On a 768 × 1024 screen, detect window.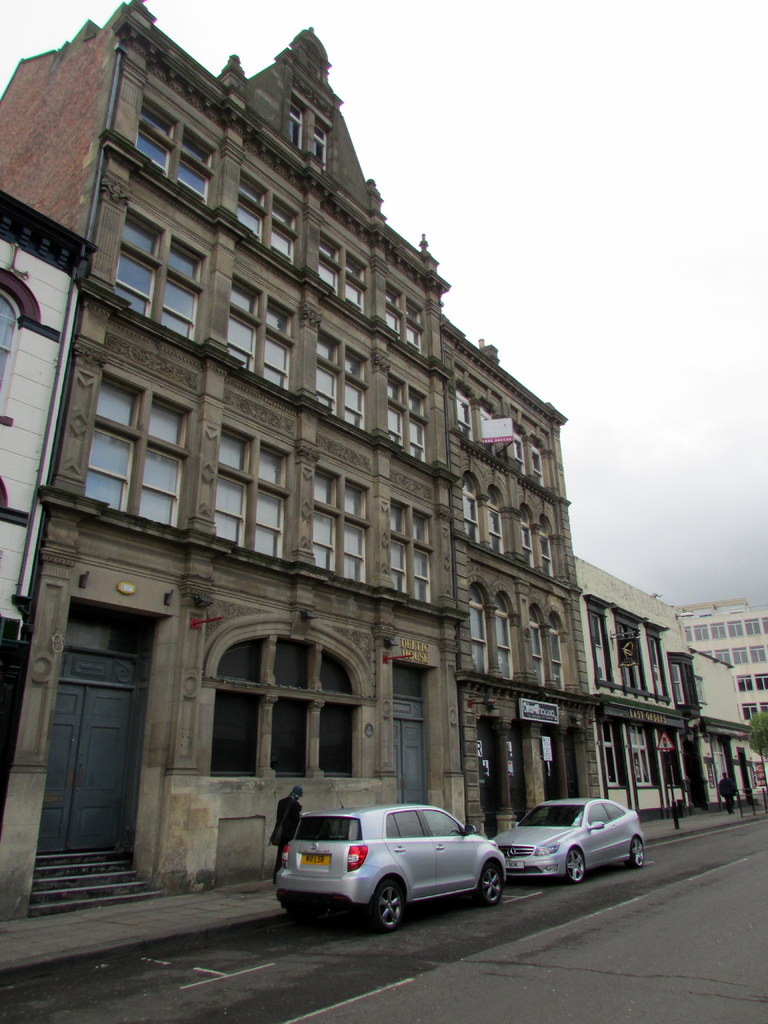
detection(314, 232, 369, 316).
